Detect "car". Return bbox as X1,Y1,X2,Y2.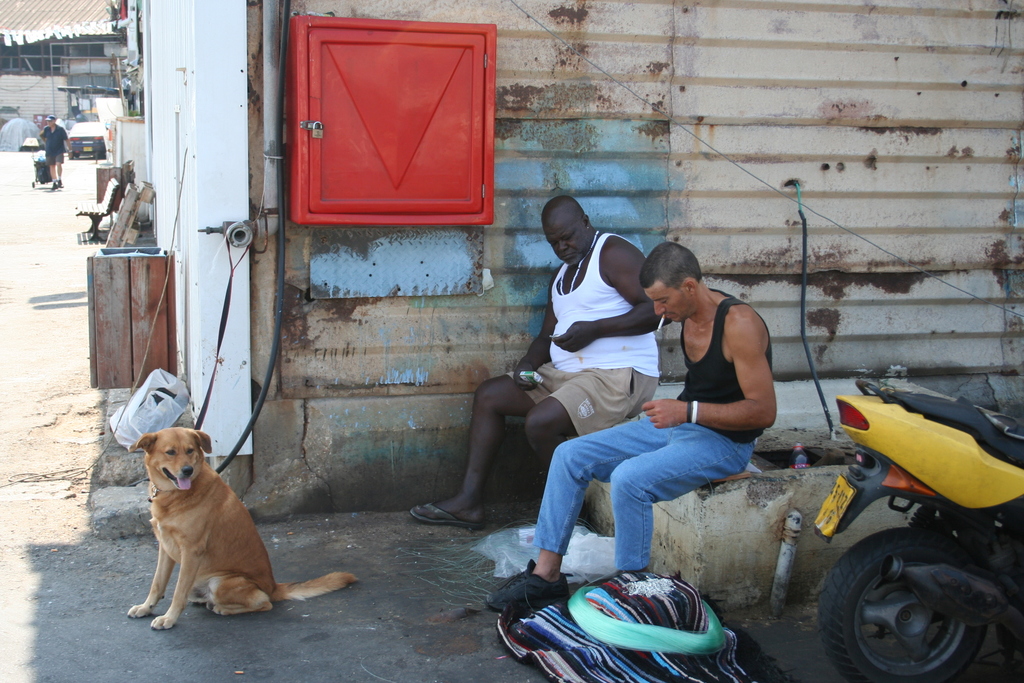
65,122,109,160.
